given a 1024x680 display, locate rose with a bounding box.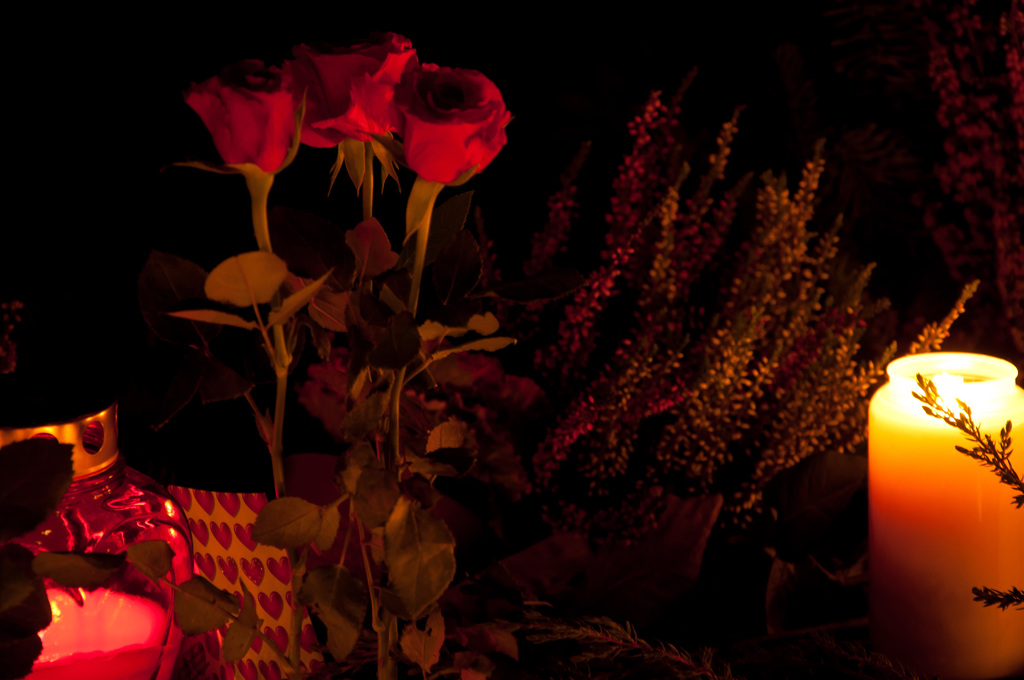
Located: bbox=[179, 21, 508, 185].
